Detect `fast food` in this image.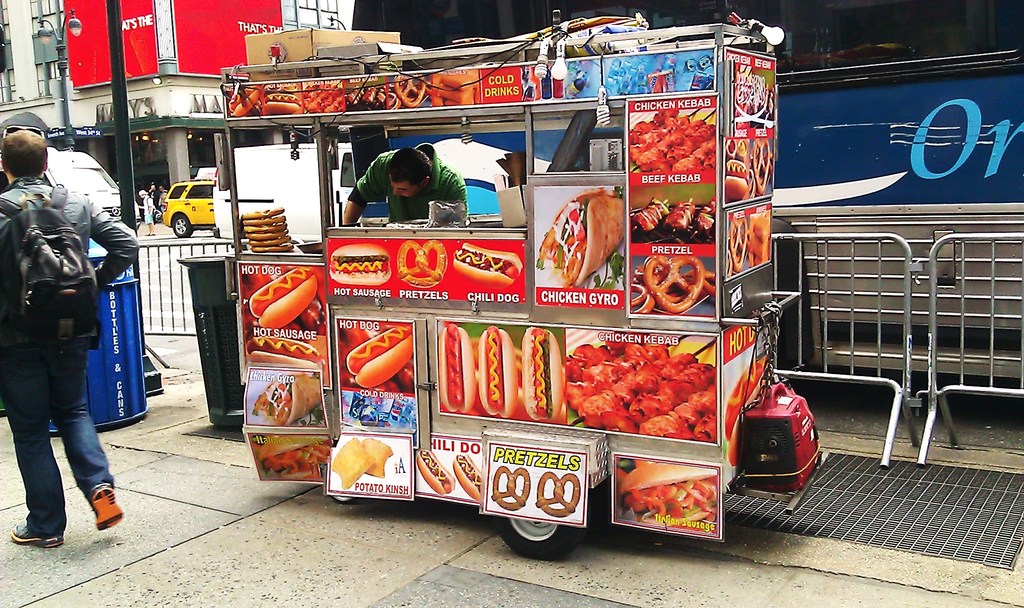
Detection: x1=630, y1=253, x2=717, y2=313.
